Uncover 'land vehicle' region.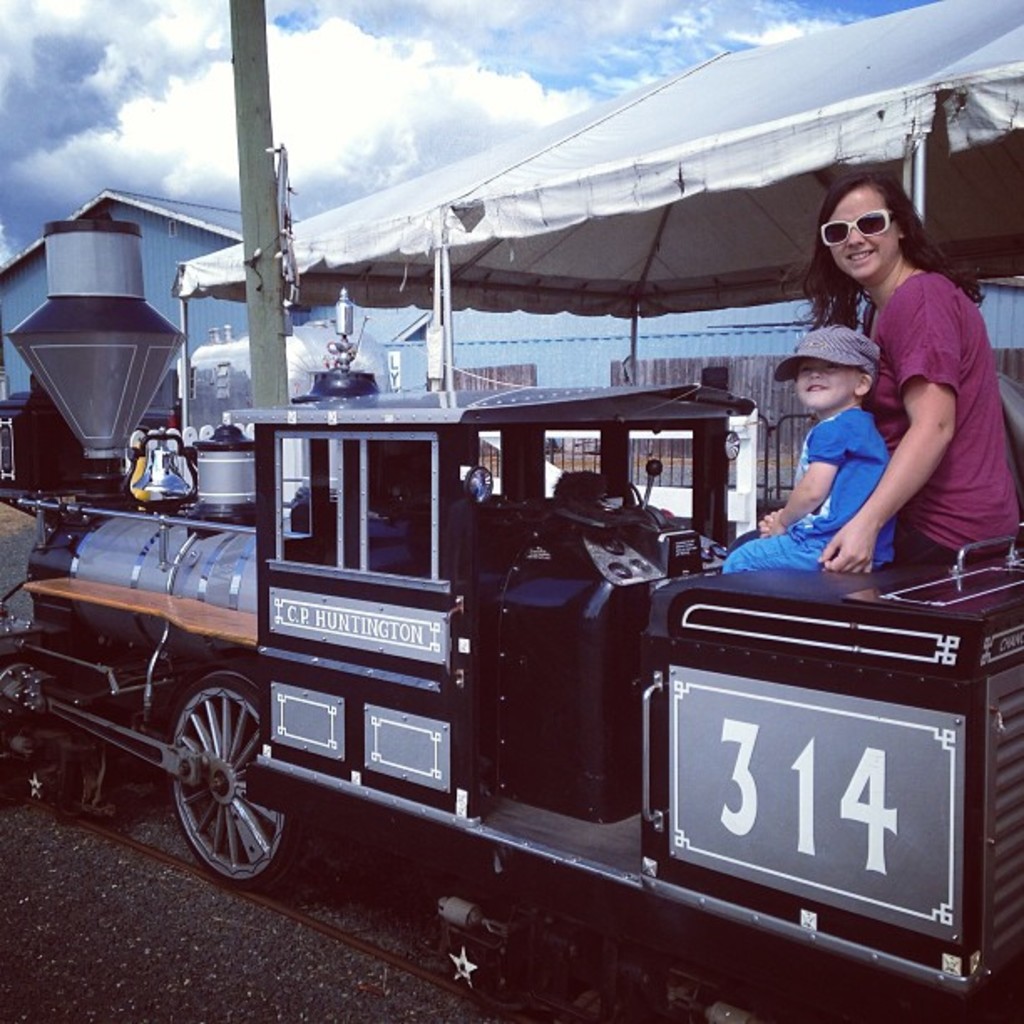
Uncovered: (77,182,1009,991).
